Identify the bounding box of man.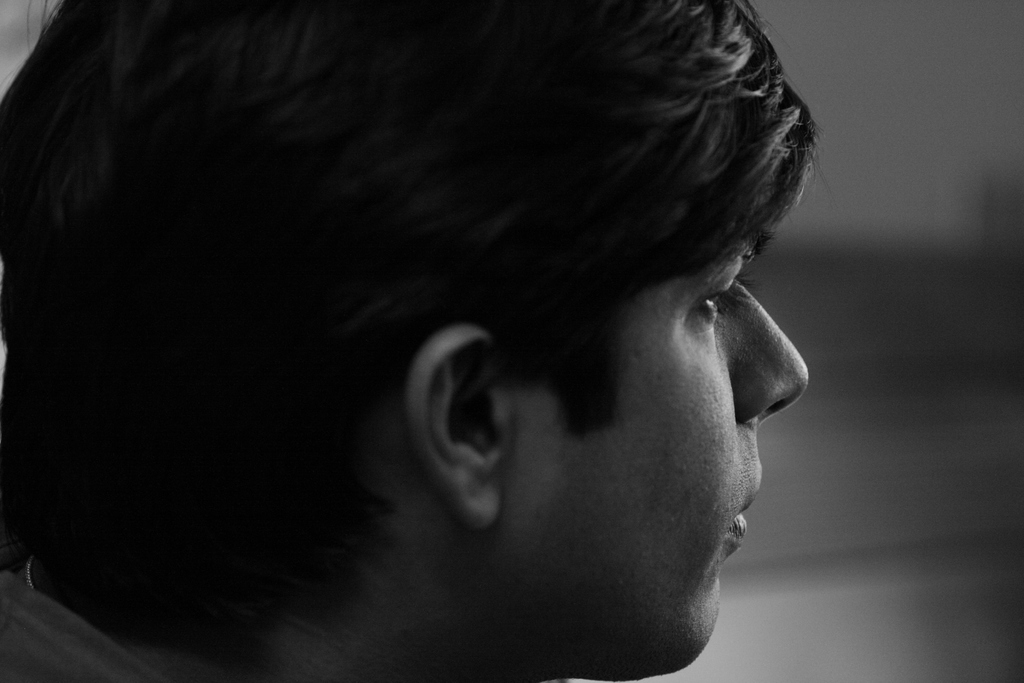
[left=0, top=0, right=812, bottom=682].
